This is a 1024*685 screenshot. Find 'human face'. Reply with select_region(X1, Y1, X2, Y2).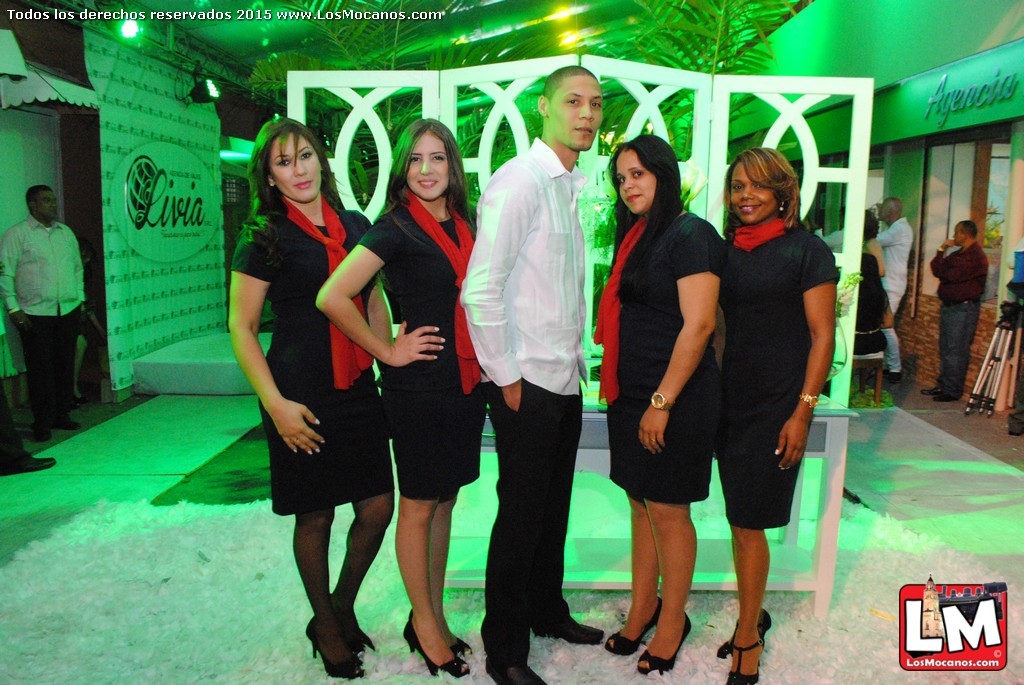
select_region(407, 134, 448, 202).
